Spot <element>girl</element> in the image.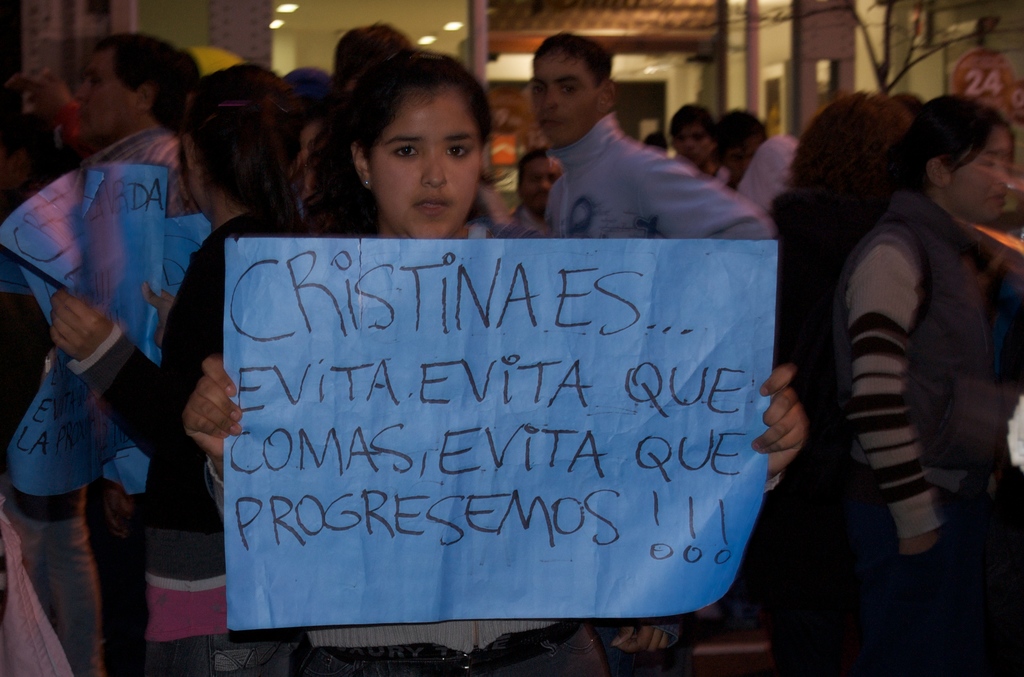
<element>girl</element> found at <bbox>175, 47, 800, 676</bbox>.
